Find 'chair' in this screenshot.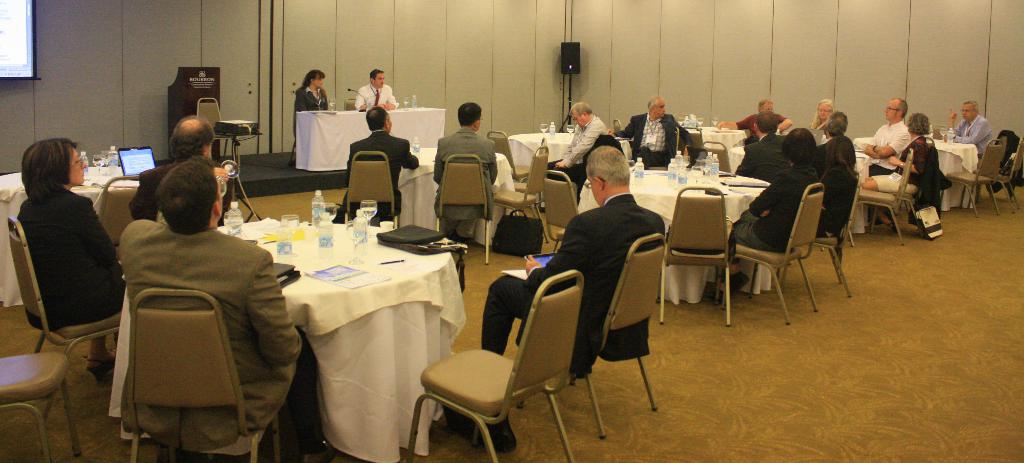
The bounding box for 'chair' is [344,101,358,110].
